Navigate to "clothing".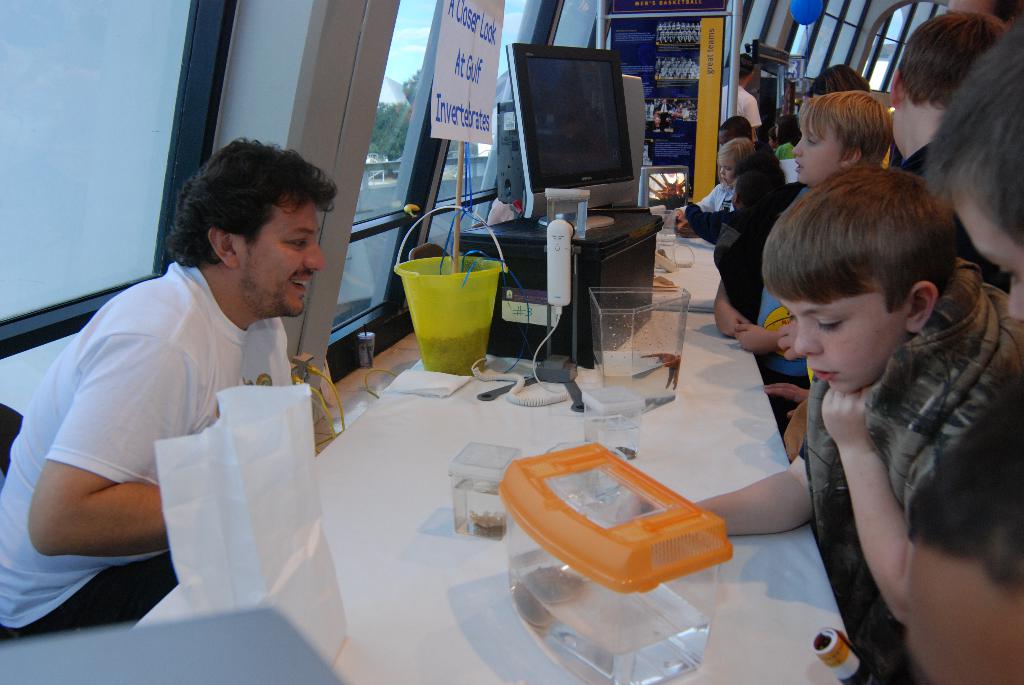
Navigation target: <region>790, 256, 1002, 677</region>.
